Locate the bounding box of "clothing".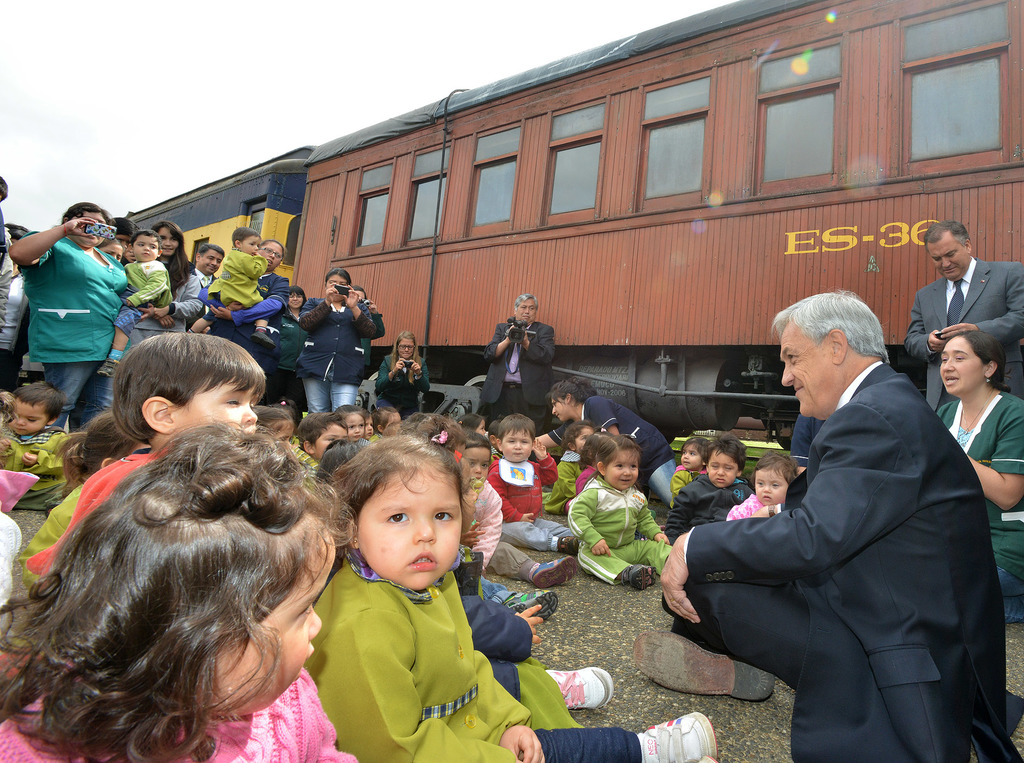
Bounding box: 35:451:157:561.
